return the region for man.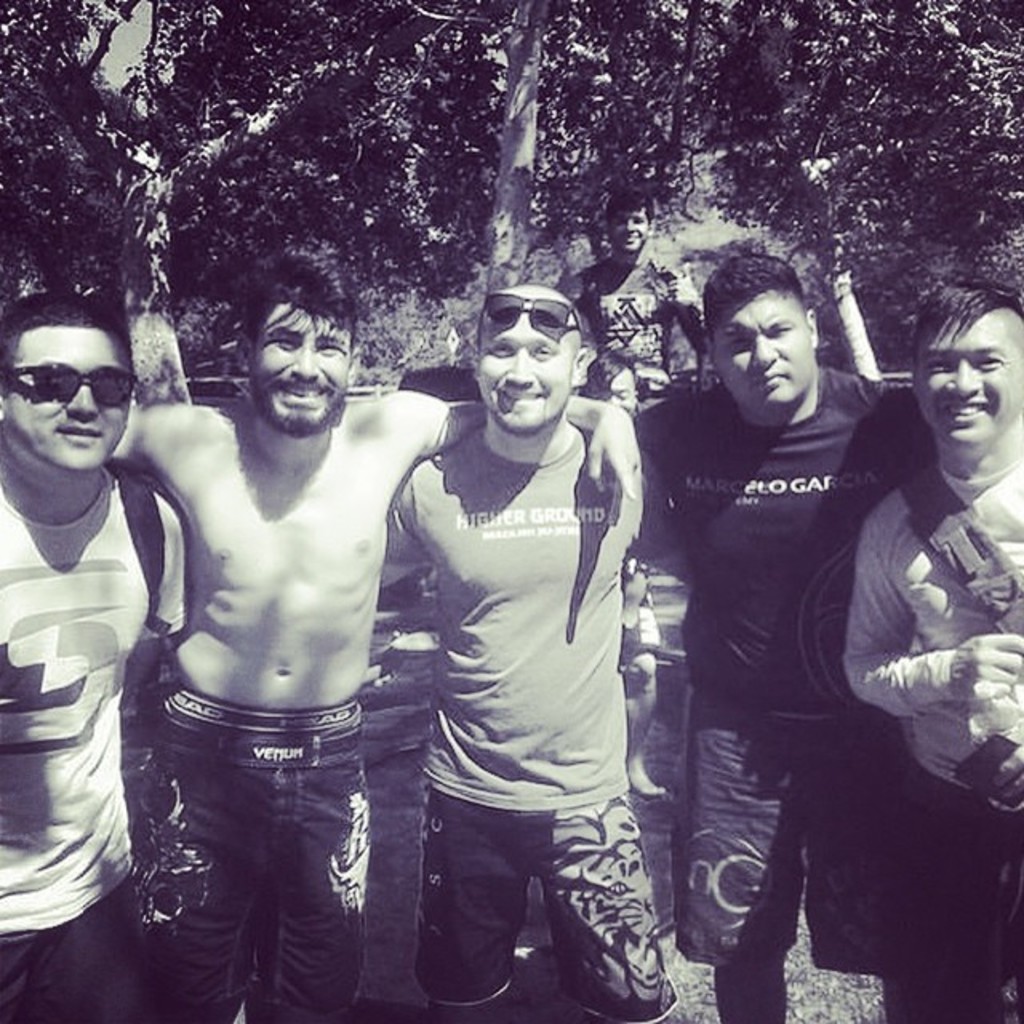
(843,272,1022,1022).
